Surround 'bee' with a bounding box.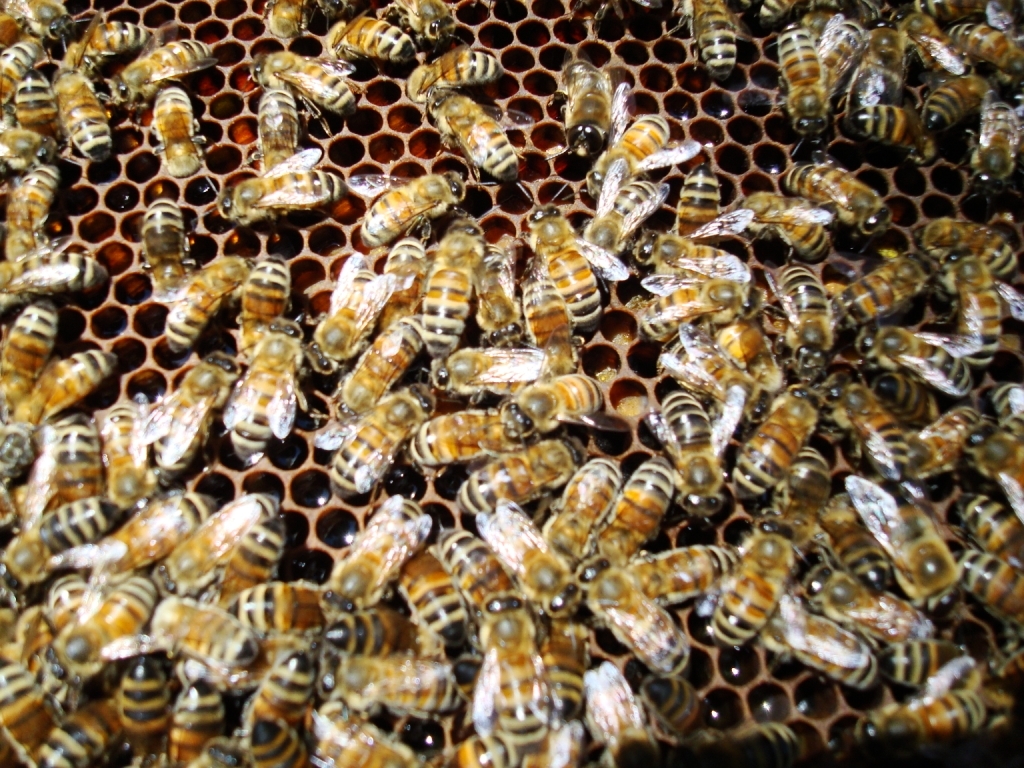
[343,6,411,74].
